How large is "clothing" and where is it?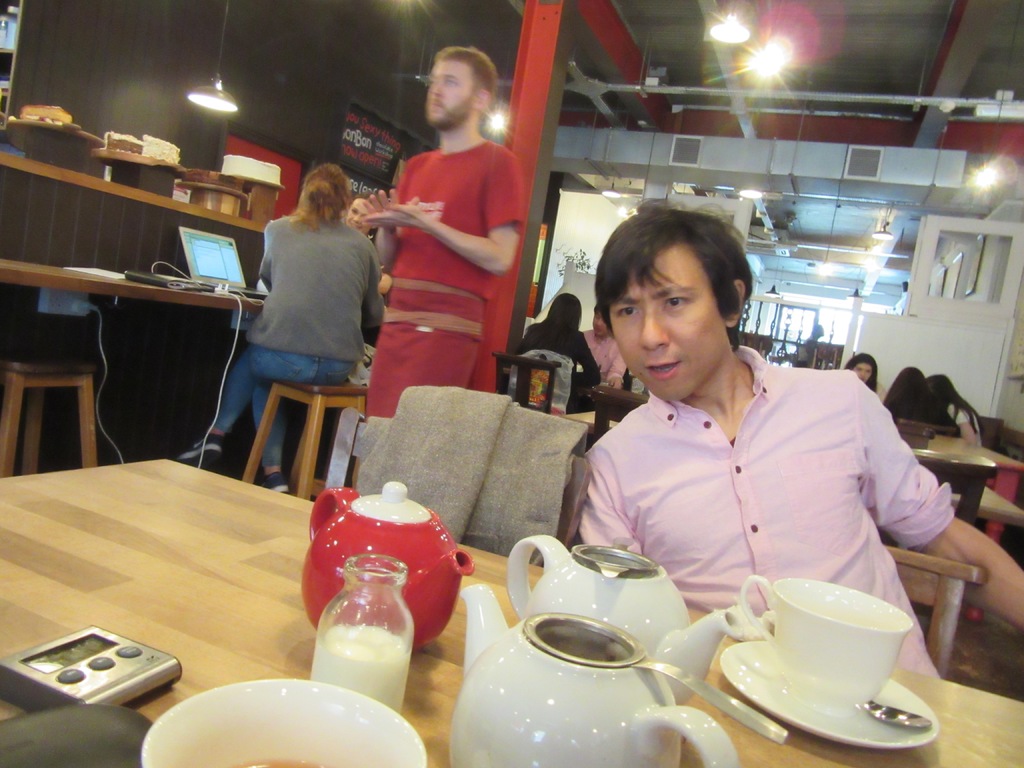
Bounding box: <region>539, 319, 607, 389</region>.
